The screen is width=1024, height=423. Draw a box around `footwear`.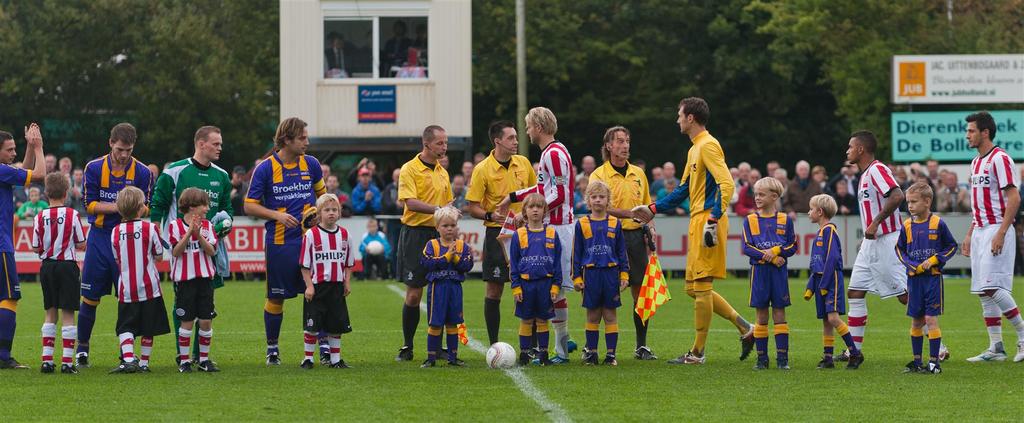
box=[108, 363, 139, 372].
